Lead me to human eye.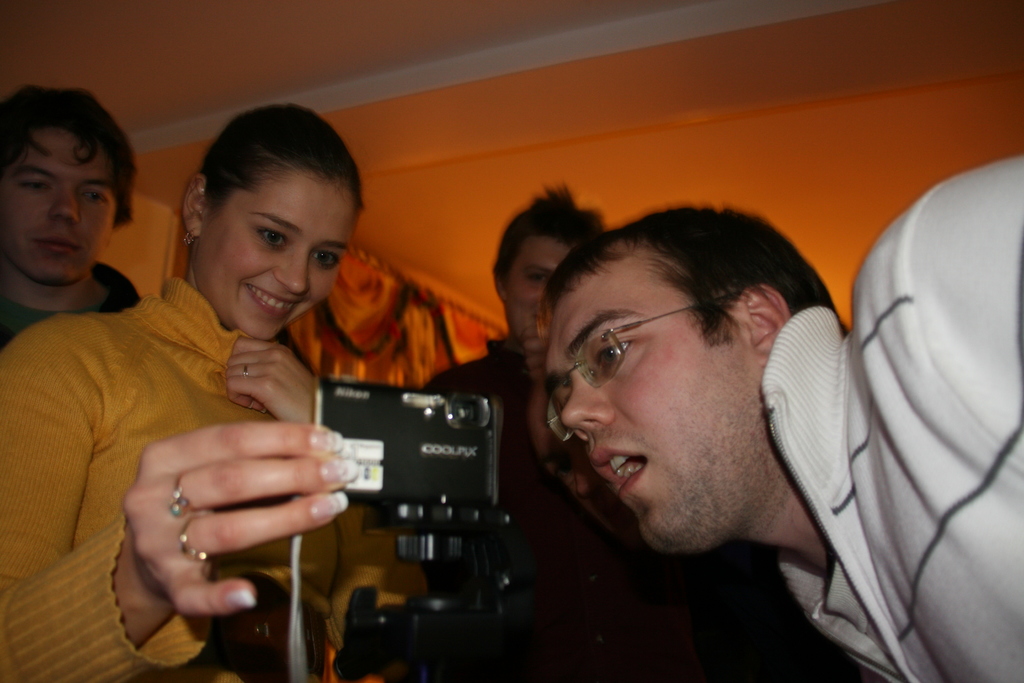
Lead to [left=255, top=222, right=285, bottom=246].
